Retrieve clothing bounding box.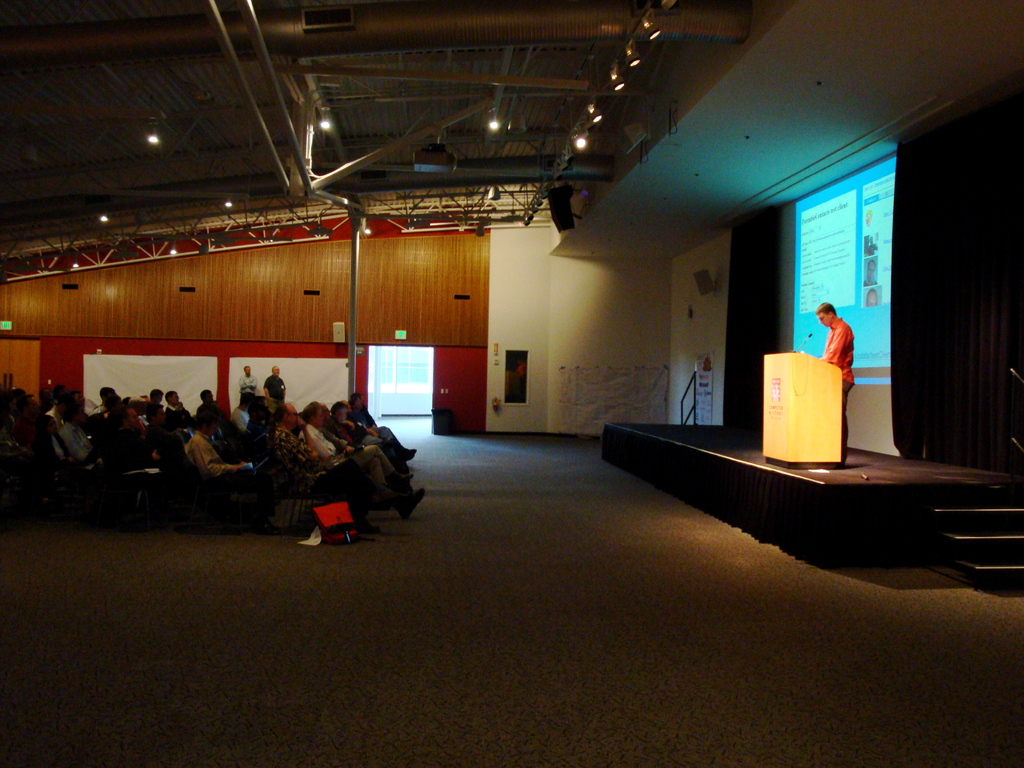
Bounding box: [left=42, top=419, right=102, bottom=468].
